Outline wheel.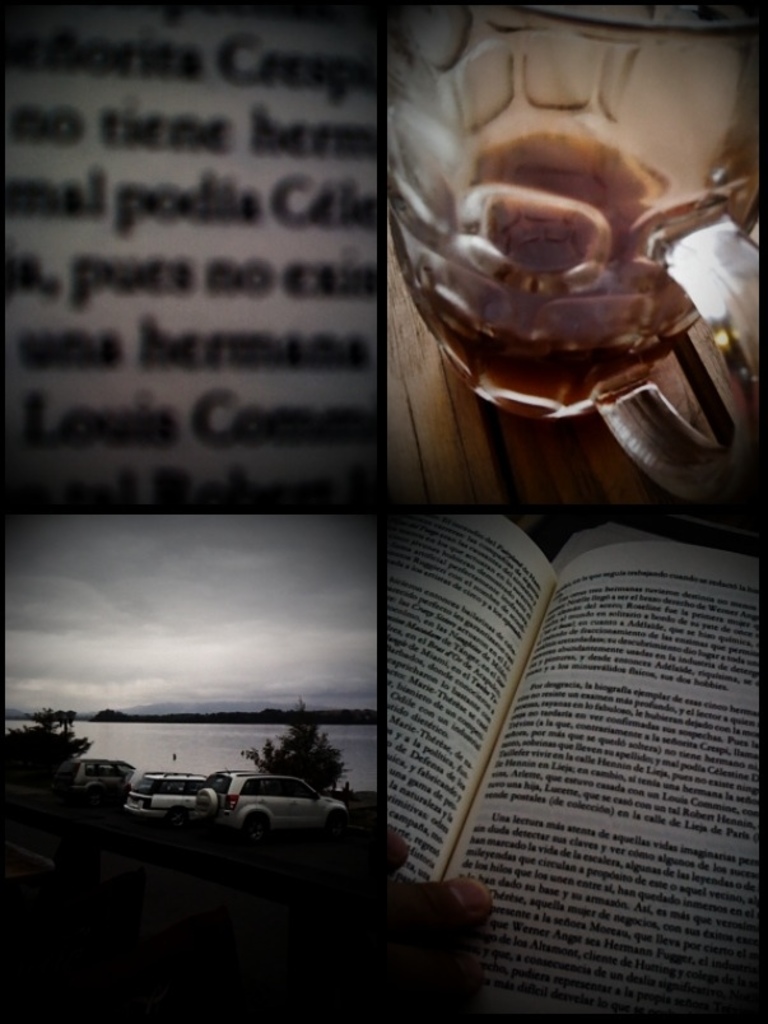
Outline: pyautogui.locateOnScreen(171, 810, 187, 830).
